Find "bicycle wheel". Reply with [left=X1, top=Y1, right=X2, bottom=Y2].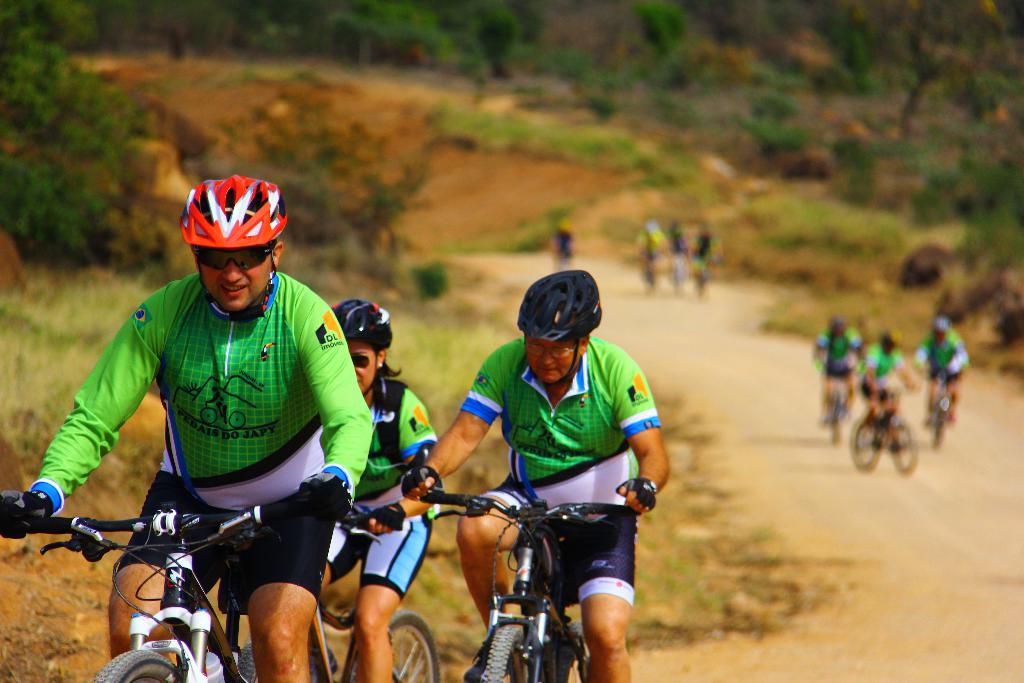
[left=93, top=648, right=183, bottom=682].
